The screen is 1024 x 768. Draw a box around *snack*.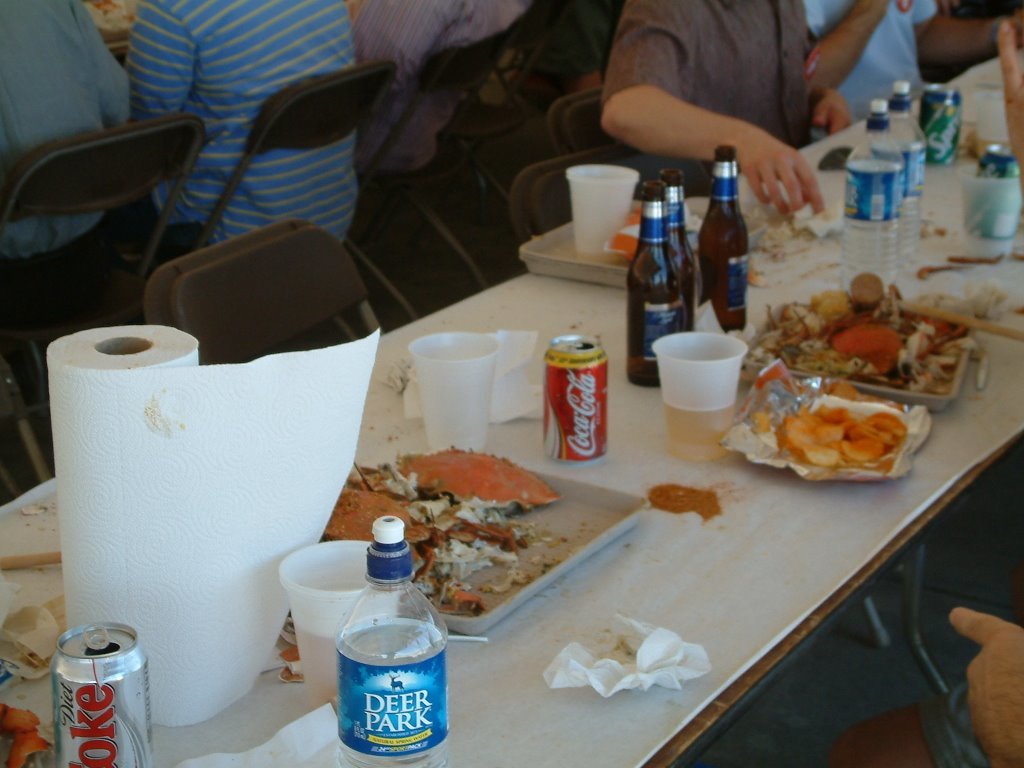
bbox=(402, 441, 565, 512).
